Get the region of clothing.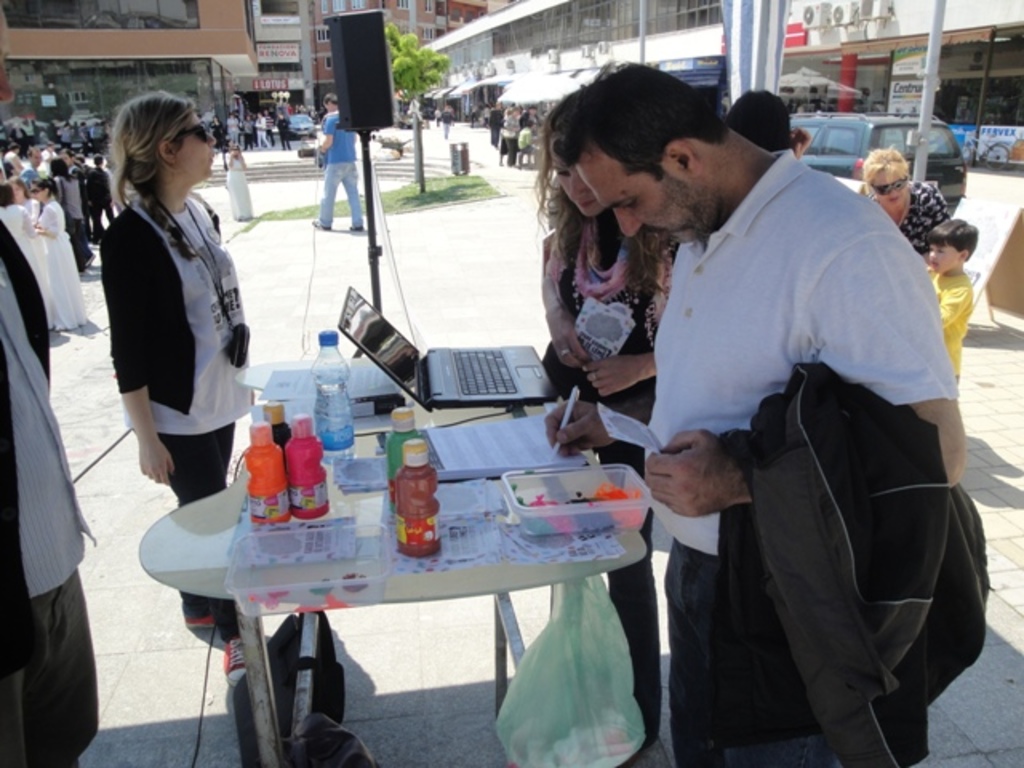
{"x1": 542, "y1": 218, "x2": 685, "y2": 739}.
